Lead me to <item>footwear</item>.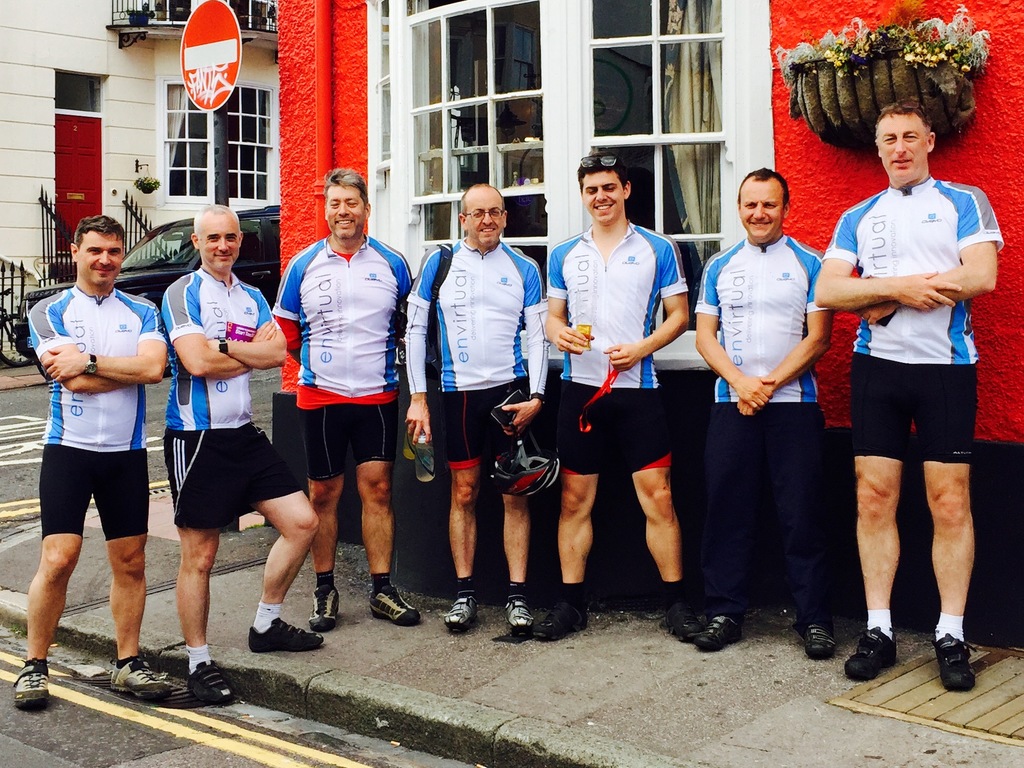
Lead to l=805, t=621, r=842, b=659.
